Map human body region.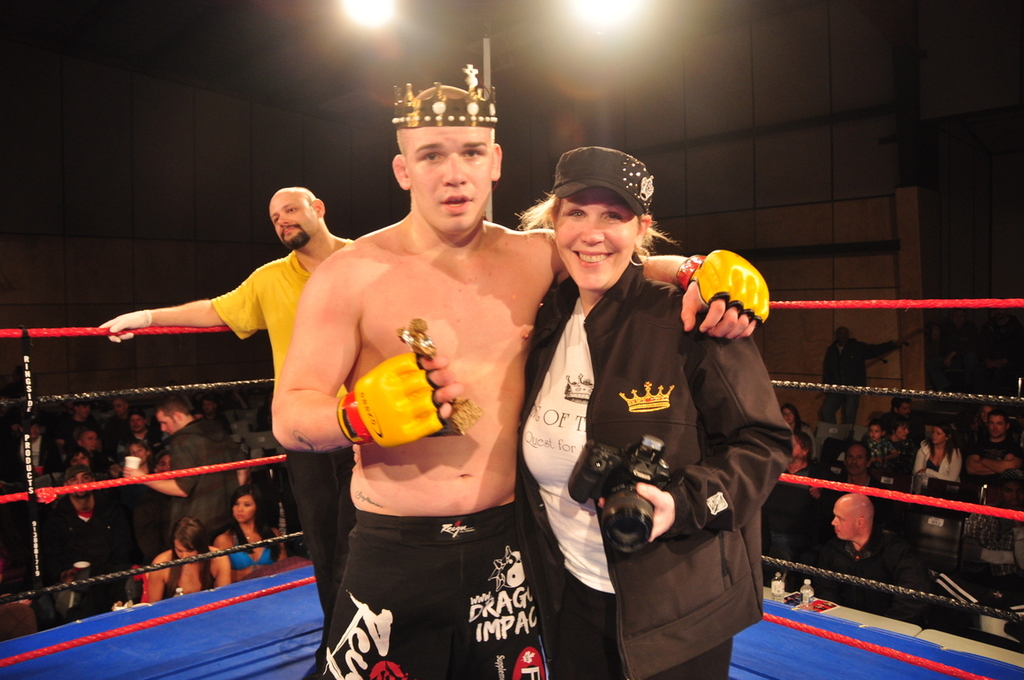
Mapped to x1=958, y1=405, x2=1023, y2=495.
